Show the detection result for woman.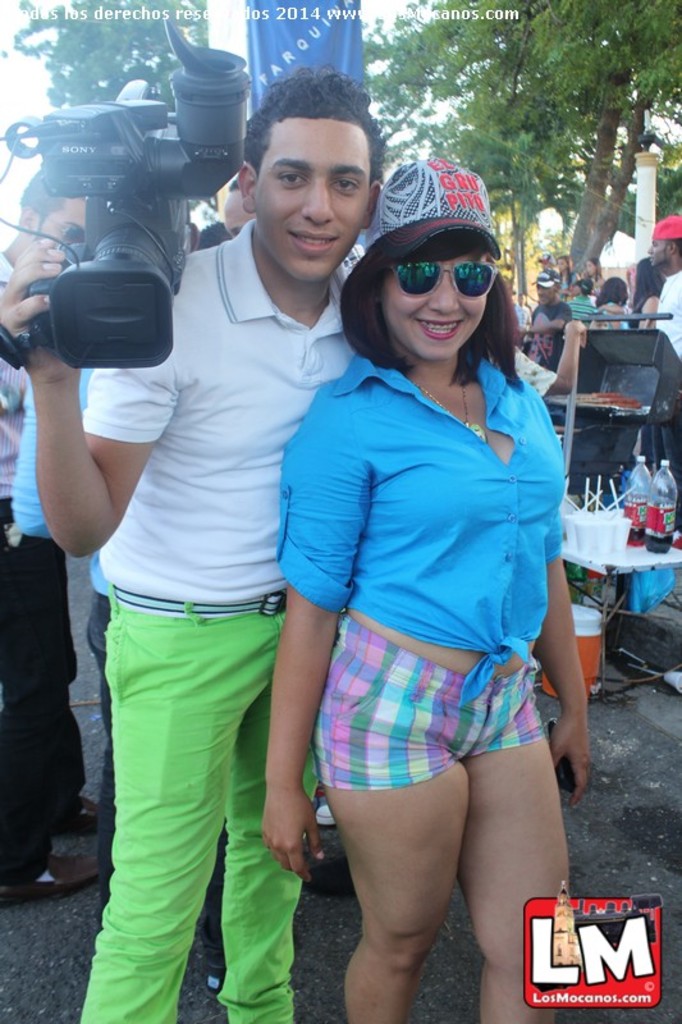
232, 145, 587, 983.
